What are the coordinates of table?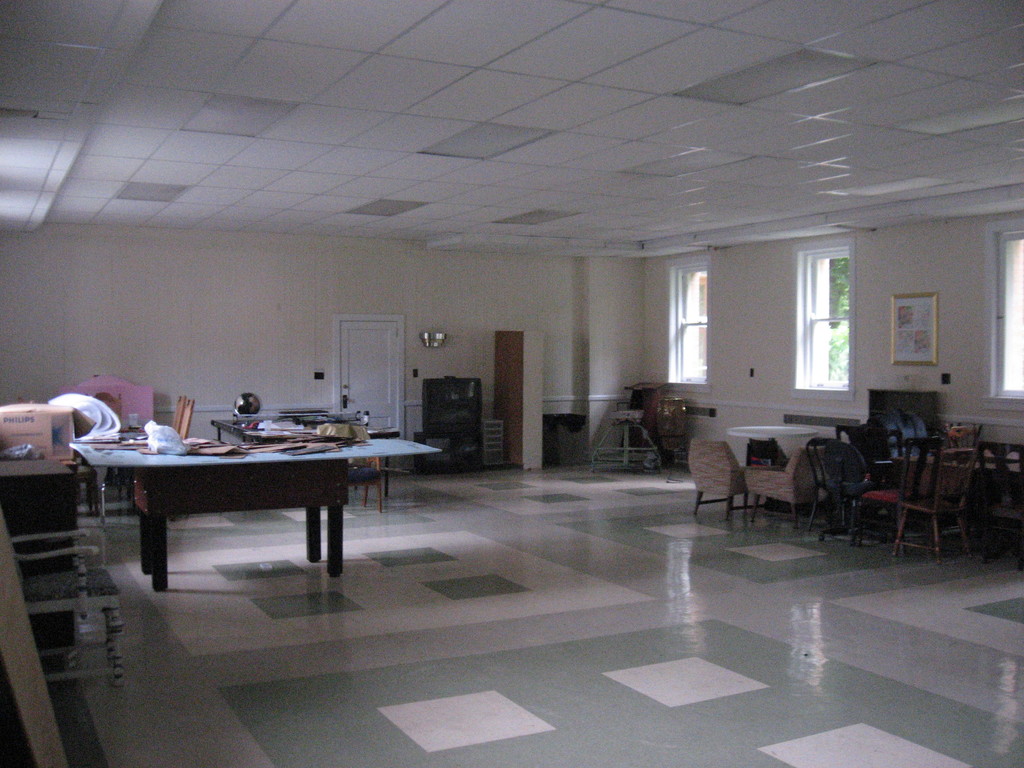
rect(60, 418, 400, 598).
